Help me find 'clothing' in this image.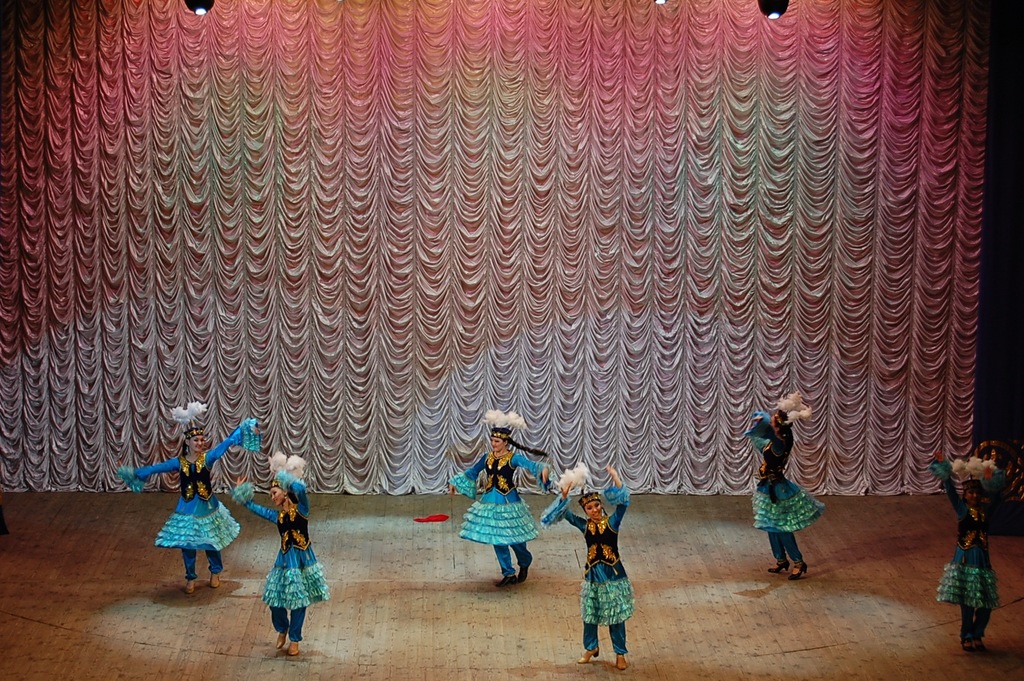
Found it: box(131, 423, 261, 578).
